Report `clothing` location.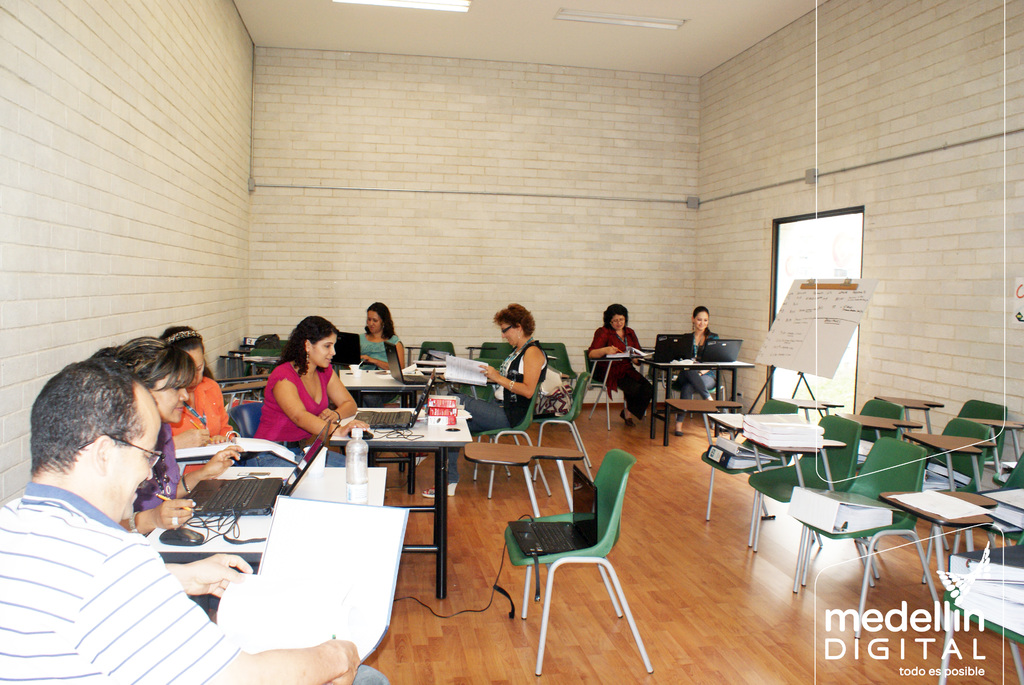
Report: <region>588, 323, 653, 420</region>.
